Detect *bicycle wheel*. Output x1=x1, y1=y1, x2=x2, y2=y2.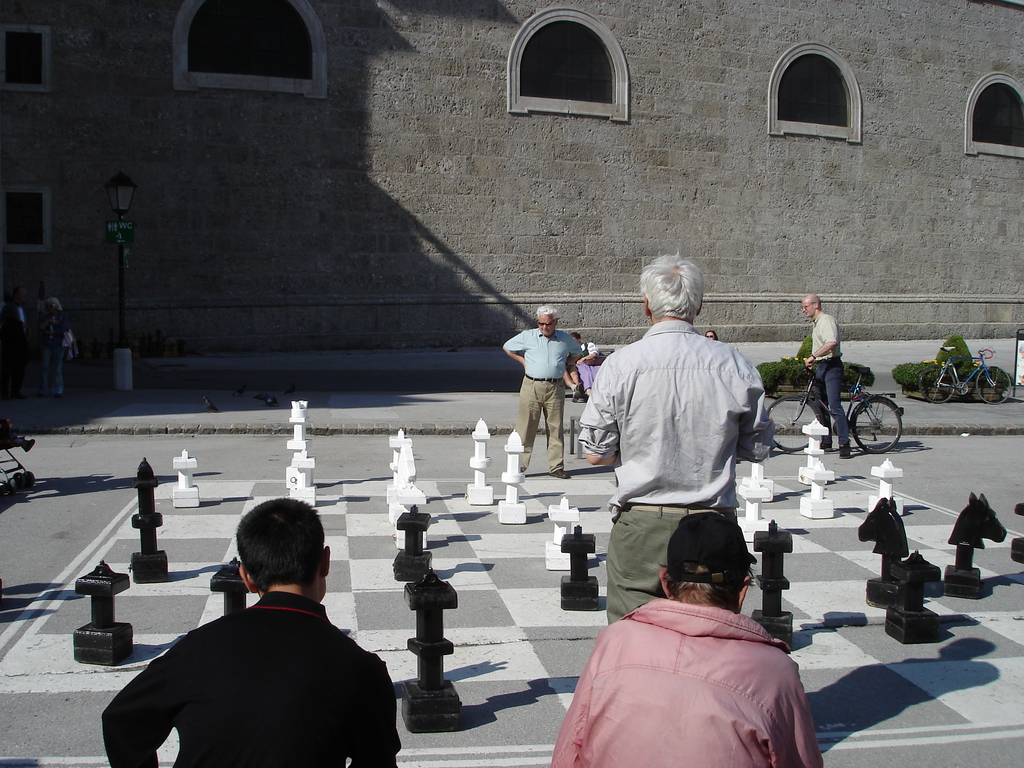
x1=834, y1=397, x2=907, y2=461.
